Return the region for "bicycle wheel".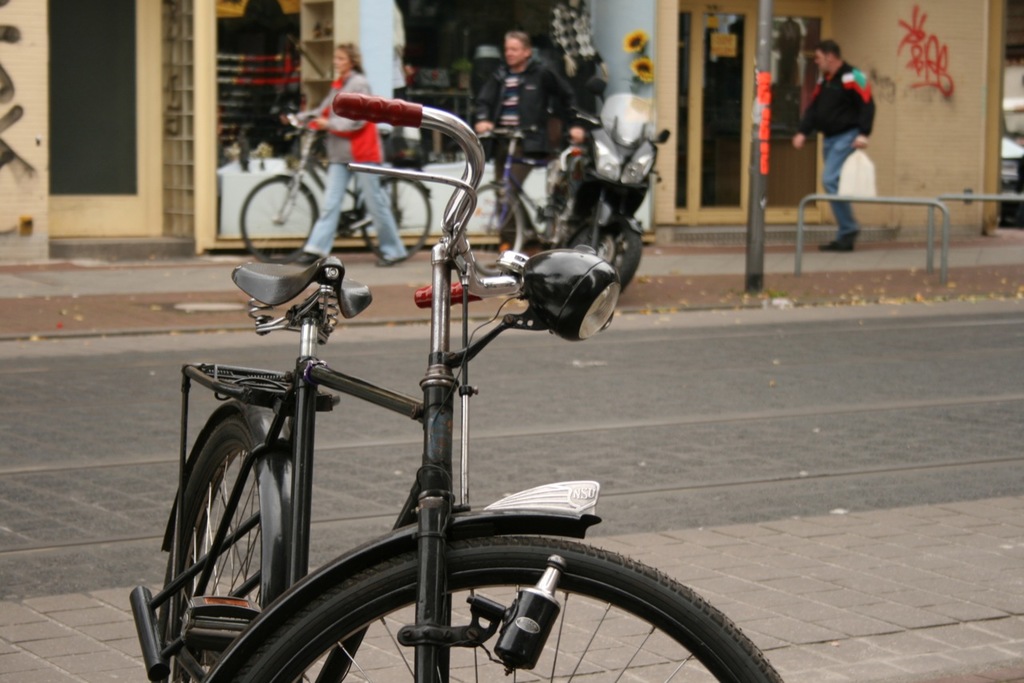
crop(228, 529, 789, 682).
